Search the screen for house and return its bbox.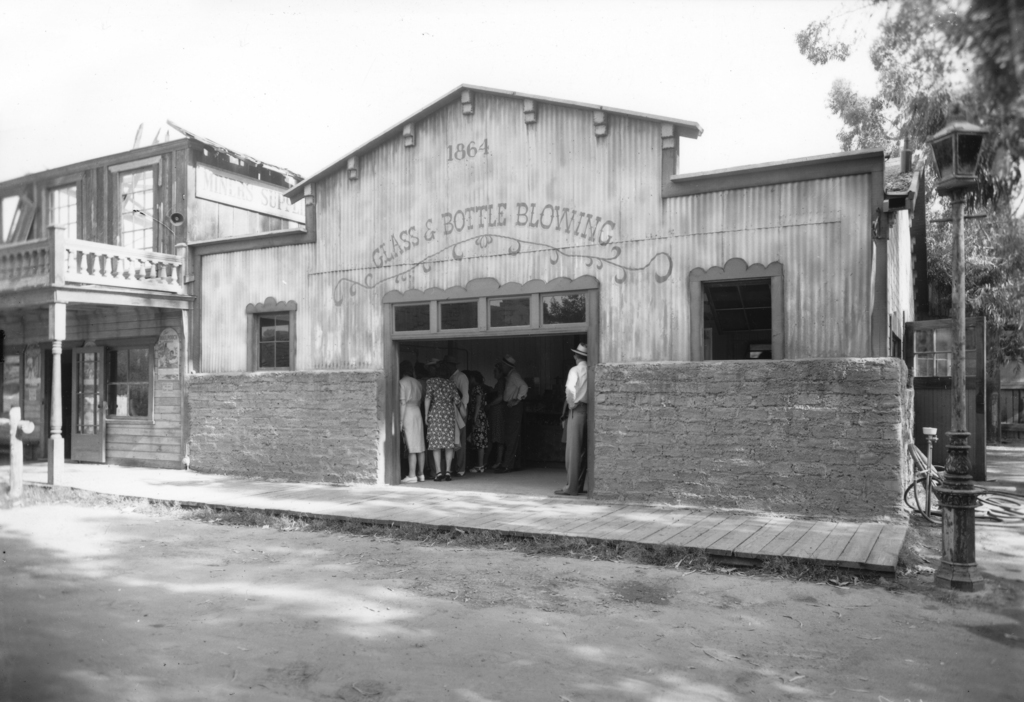
Found: <bbox>152, 72, 968, 519</bbox>.
